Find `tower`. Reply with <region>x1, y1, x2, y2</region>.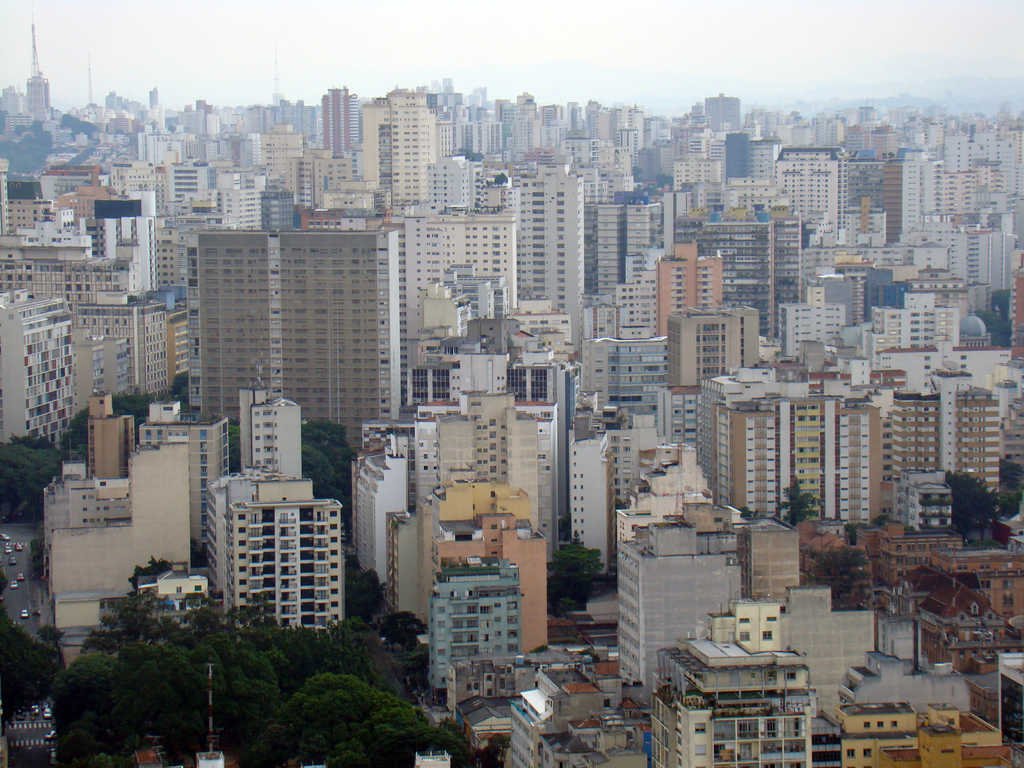
<region>722, 135, 750, 180</region>.
